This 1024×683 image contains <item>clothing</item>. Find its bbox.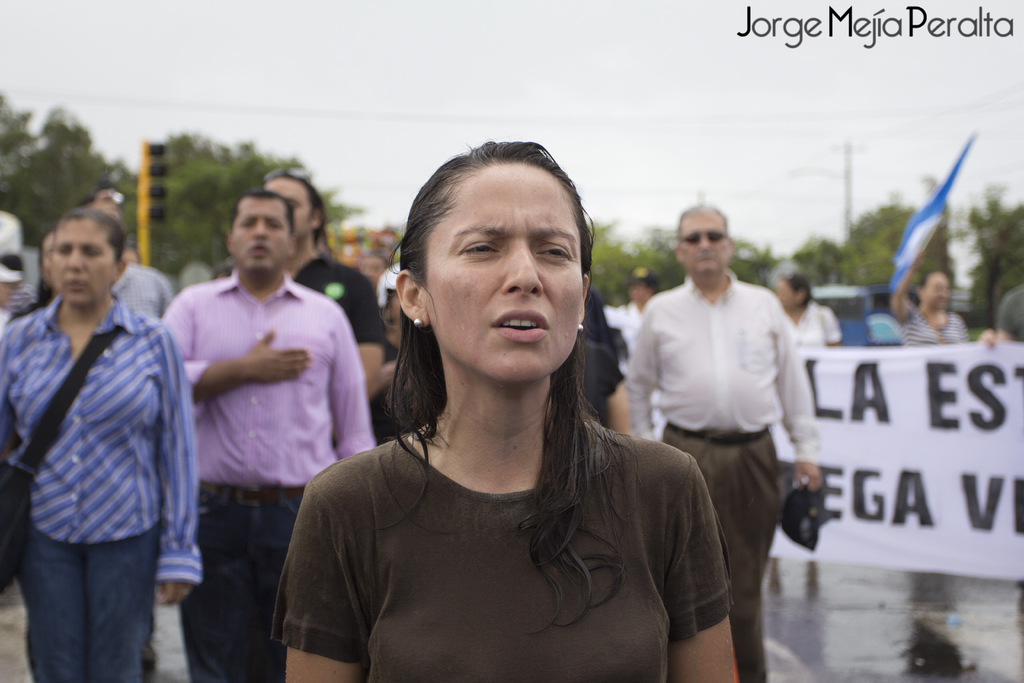
locate(158, 269, 380, 682).
